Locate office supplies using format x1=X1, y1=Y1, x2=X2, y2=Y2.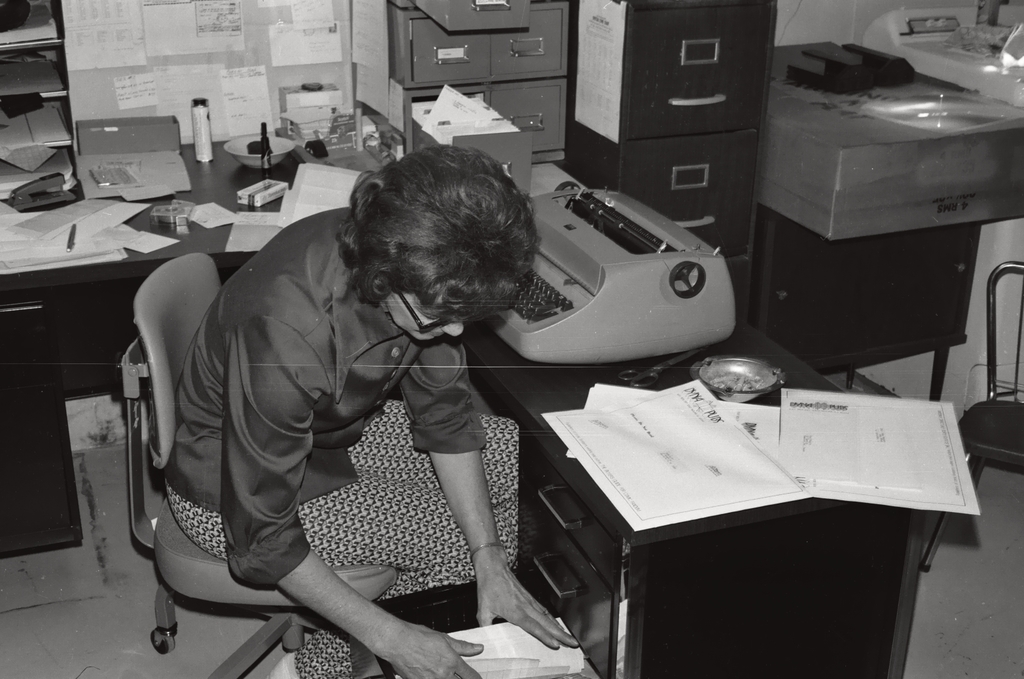
x1=191, y1=196, x2=241, y2=232.
